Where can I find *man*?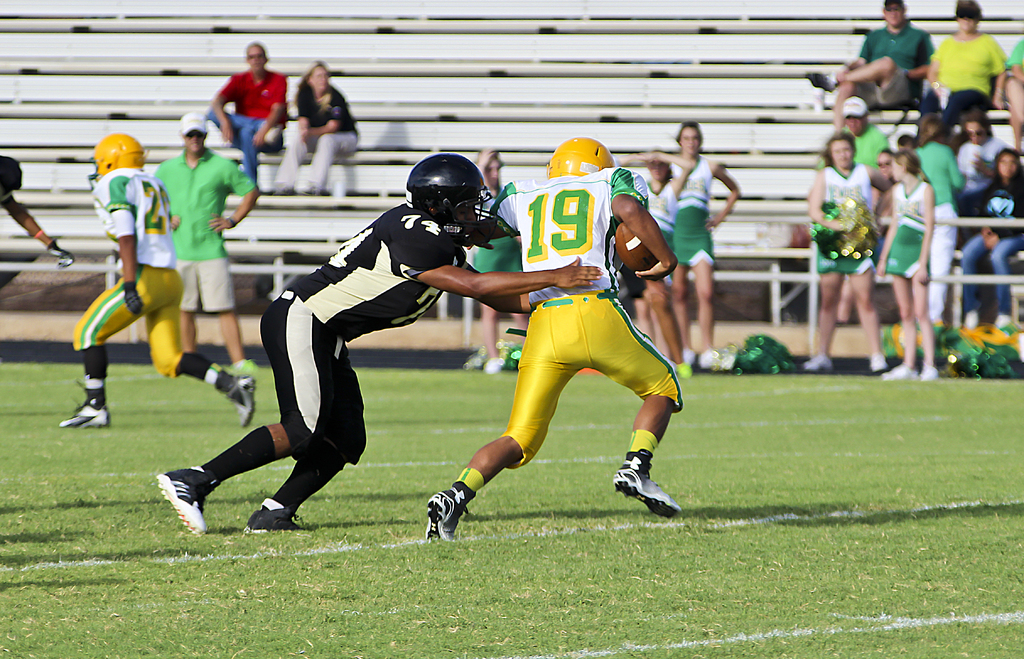
You can find it at Rect(154, 151, 600, 542).
